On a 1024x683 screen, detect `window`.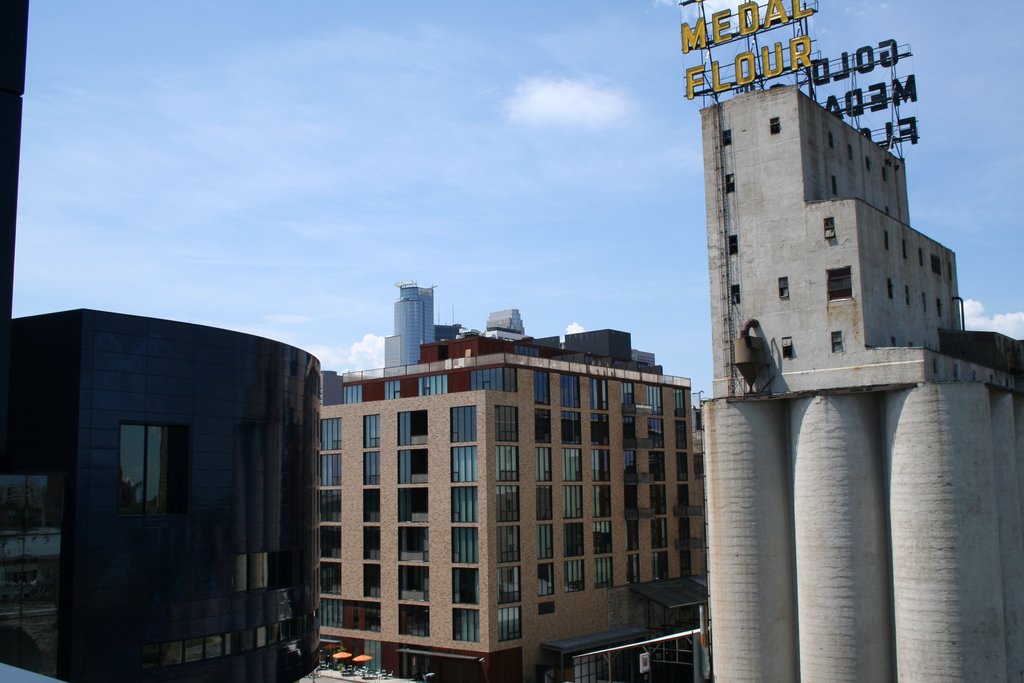
<bbox>341, 384, 362, 403</bbox>.
